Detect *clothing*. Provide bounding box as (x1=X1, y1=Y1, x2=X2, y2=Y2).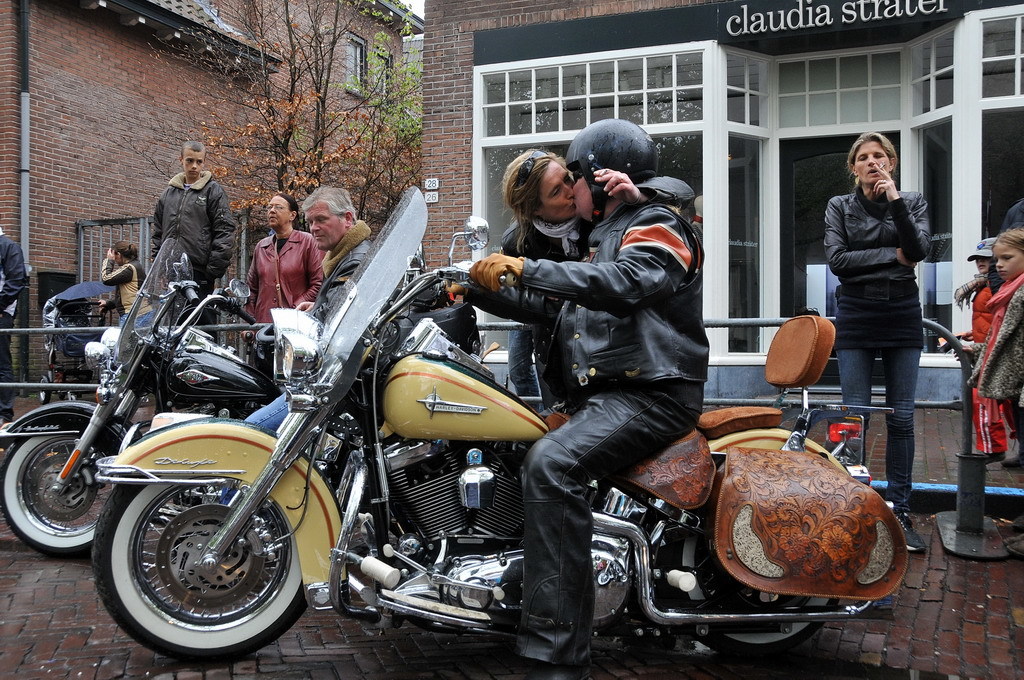
(x1=505, y1=323, x2=539, y2=403).
